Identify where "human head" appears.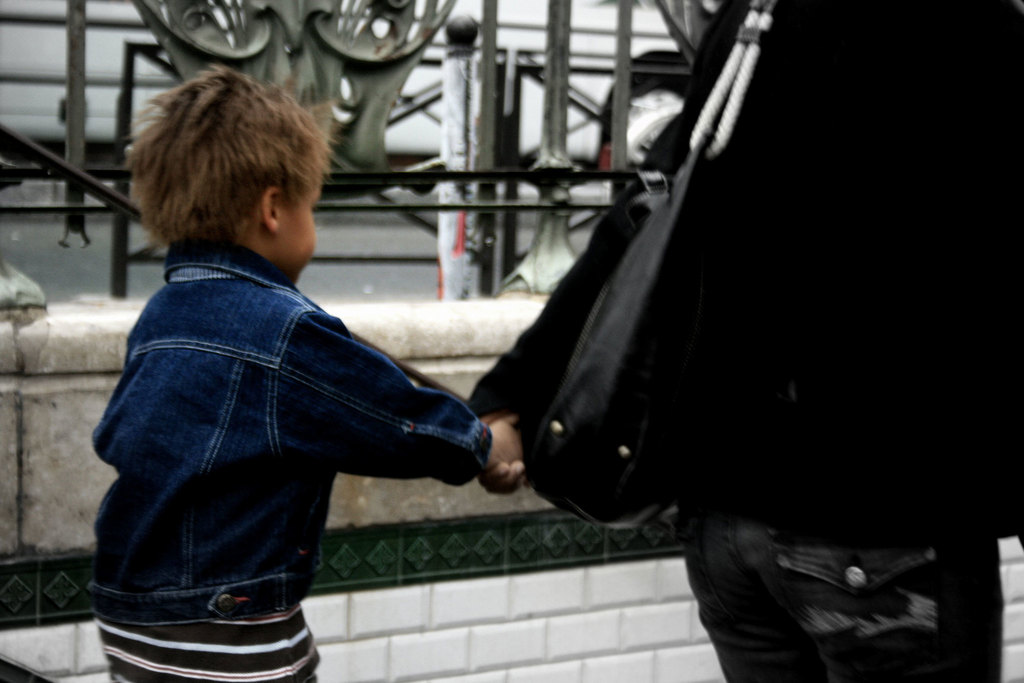
Appears at x1=108 y1=65 x2=351 y2=268.
